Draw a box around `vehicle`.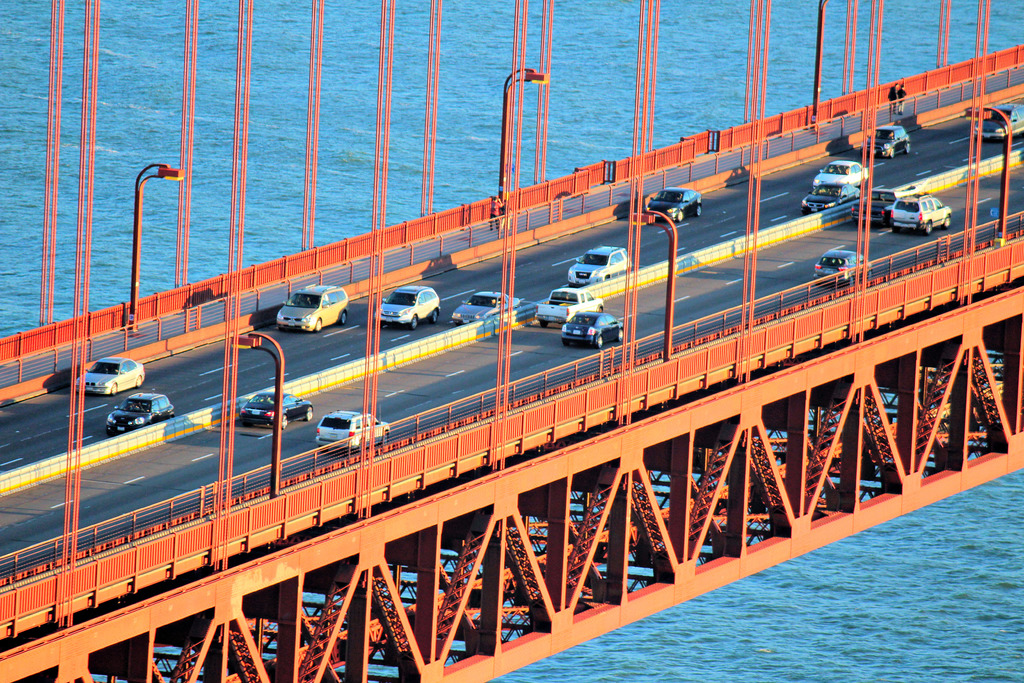
bbox(799, 180, 867, 213).
